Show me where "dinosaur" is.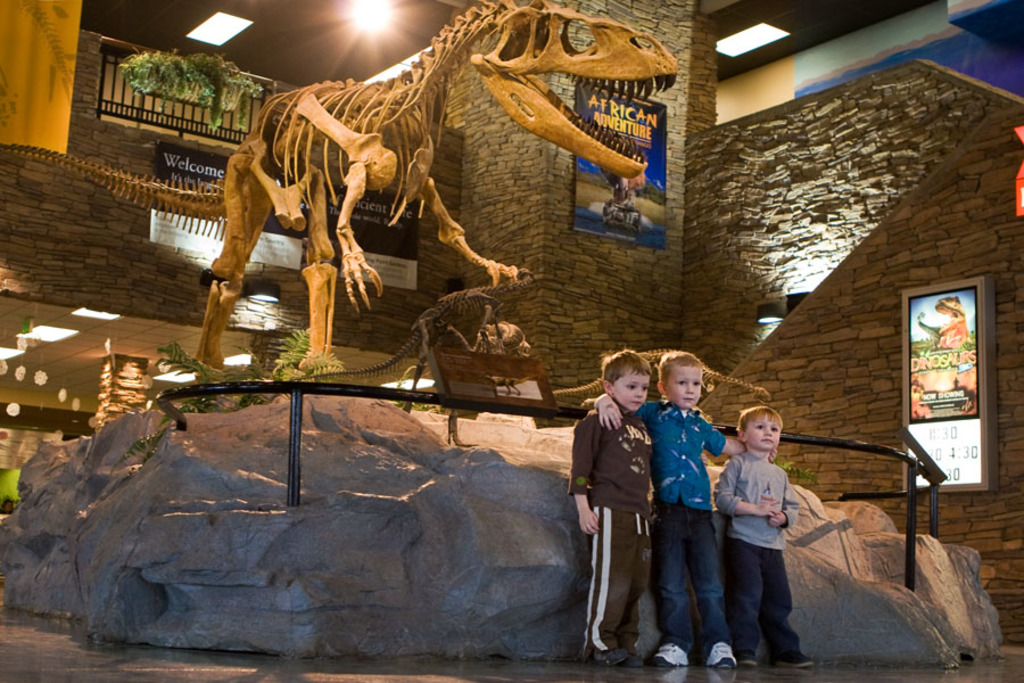
"dinosaur" is at x1=298, y1=270, x2=538, y2=384.
